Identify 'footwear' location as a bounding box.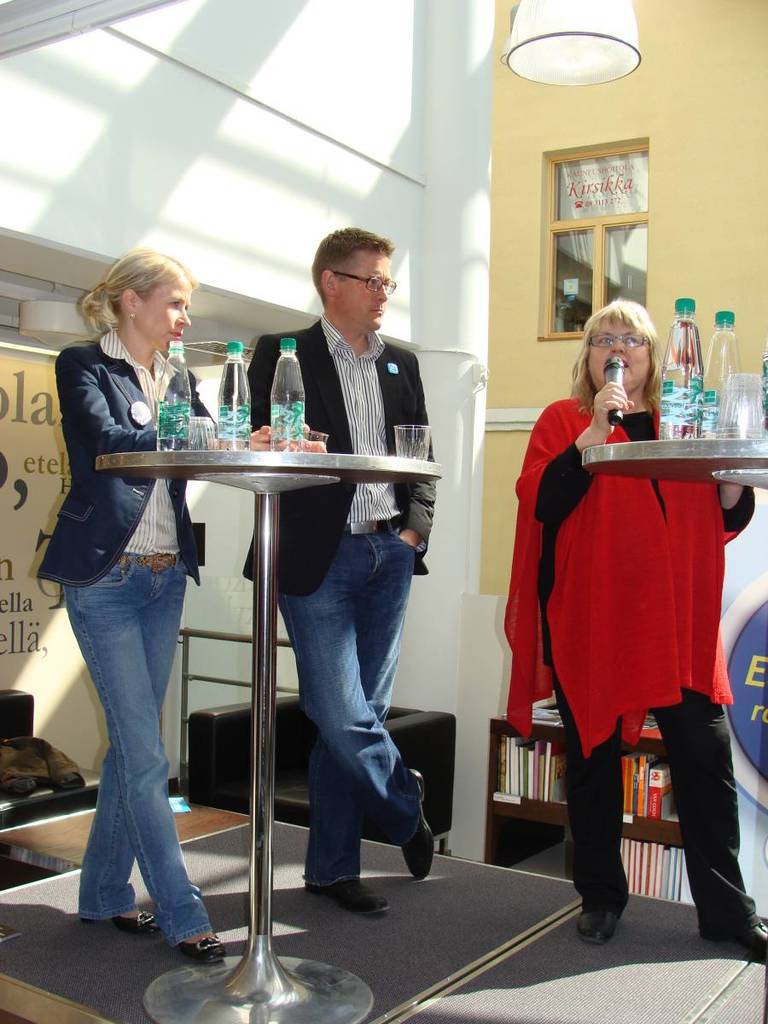
(700, 911, 767, 953).
